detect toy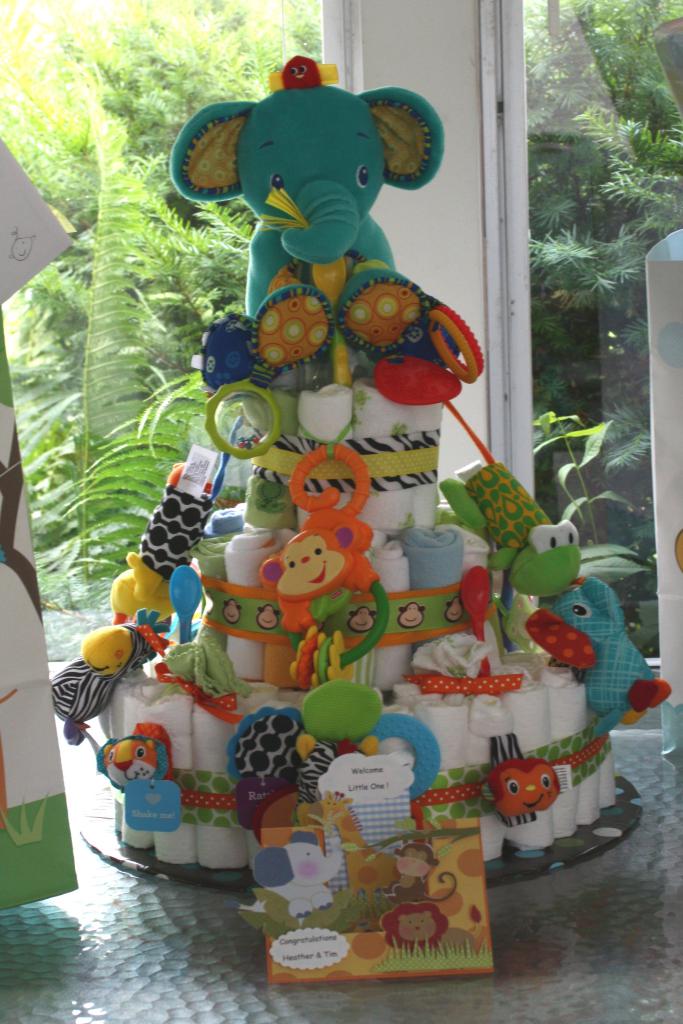
527/573/678/735
